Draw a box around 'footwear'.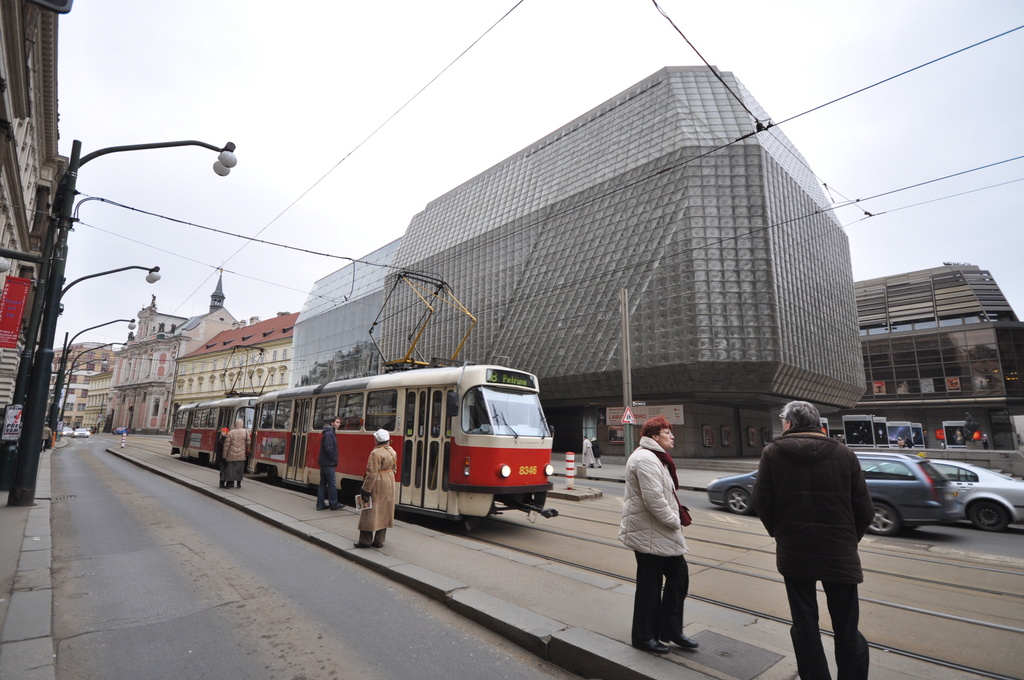
select_region(315, 504, 328, 510).
